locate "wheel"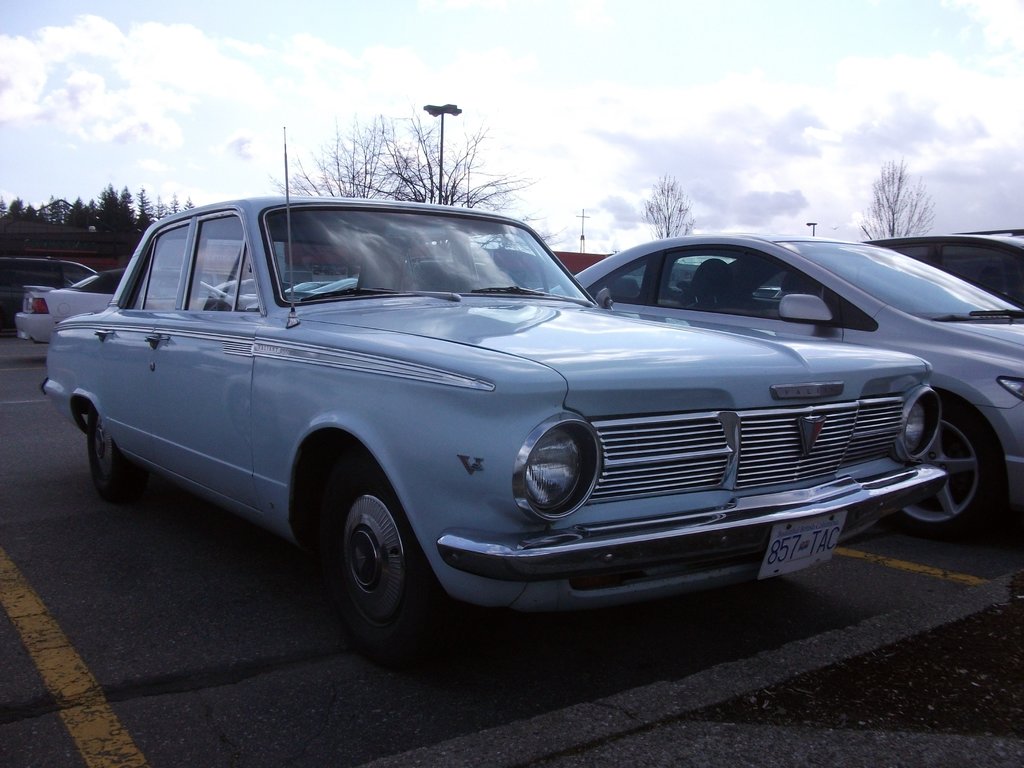
pyautogui.locateOnScreen(88, 411, 122, 496)
